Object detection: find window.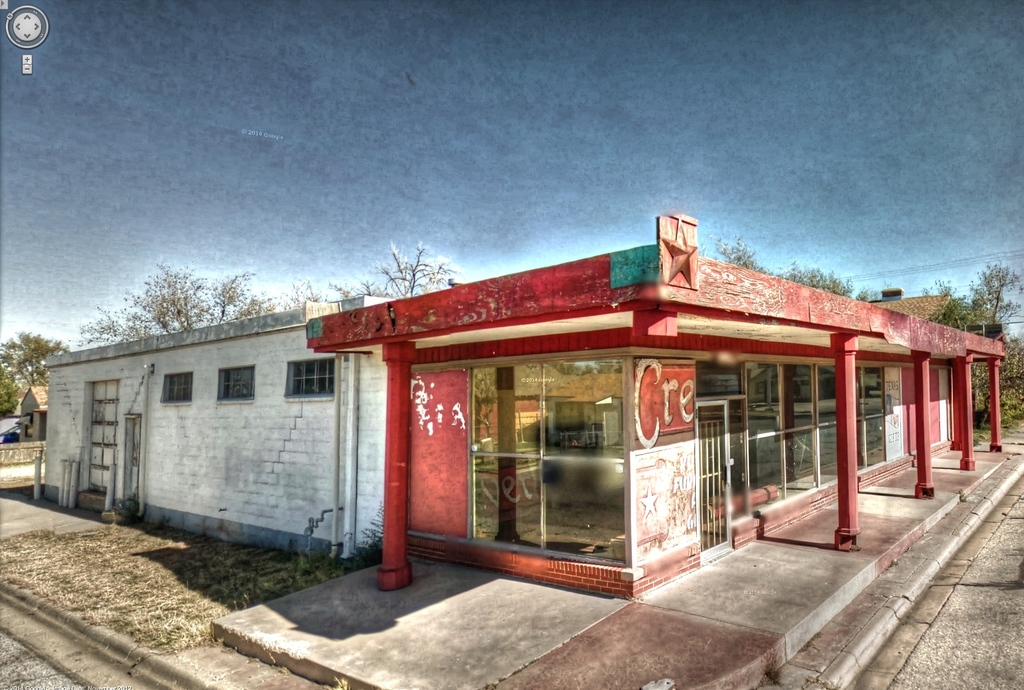
box=[470, 358, 626, 563].
